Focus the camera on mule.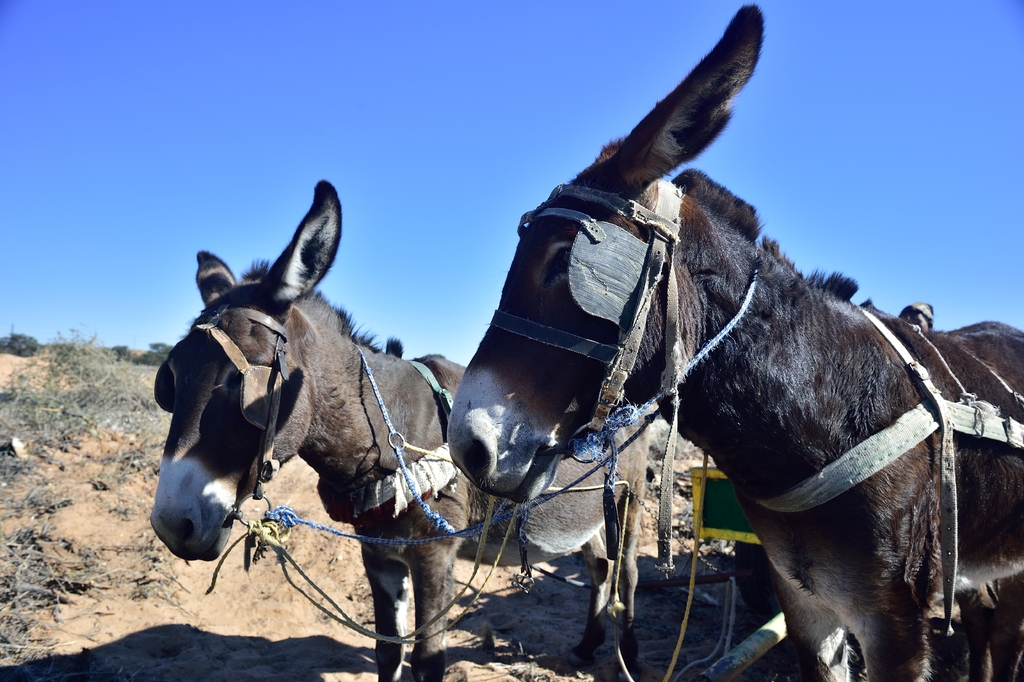
Focus region: x1=153 y1=172 x2=660 y2=681.
